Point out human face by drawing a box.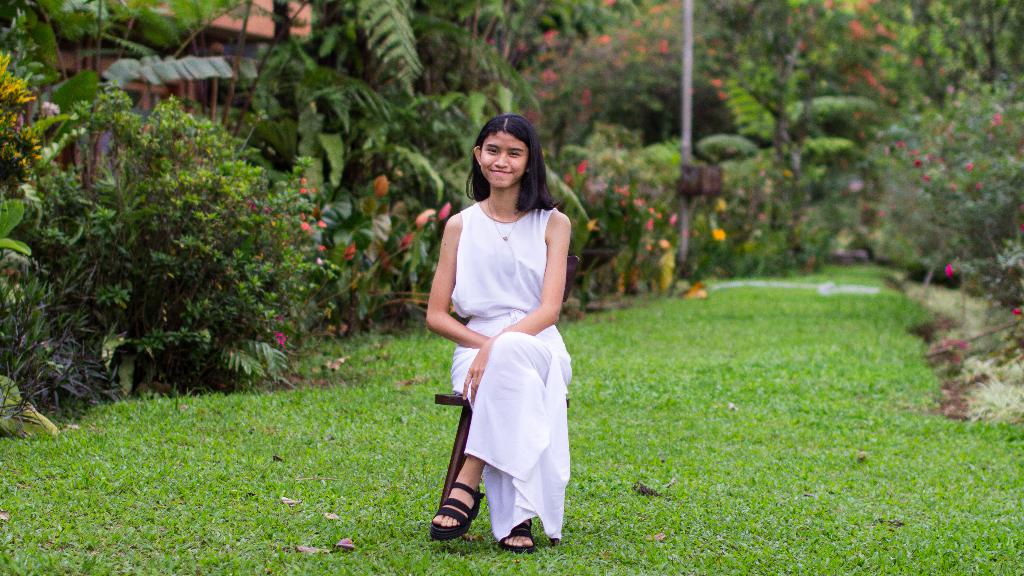
[left=481, top=132, right=527, bottom=191].
